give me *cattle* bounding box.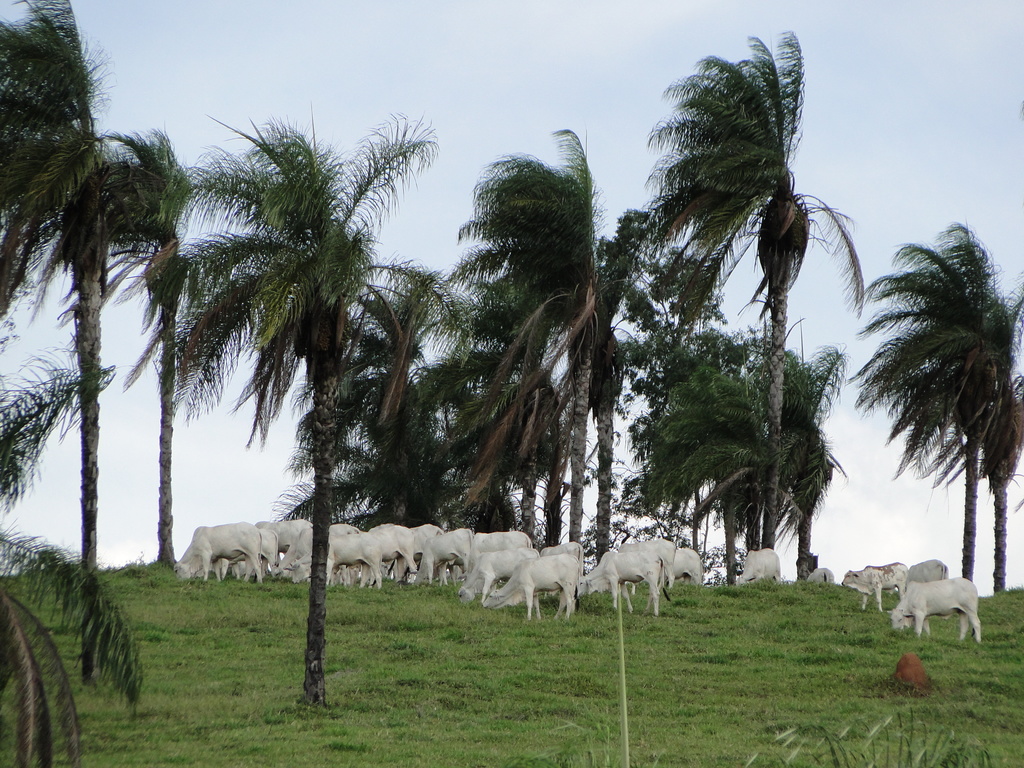
[x1=255, y1=519, x2=300, y2=556].
